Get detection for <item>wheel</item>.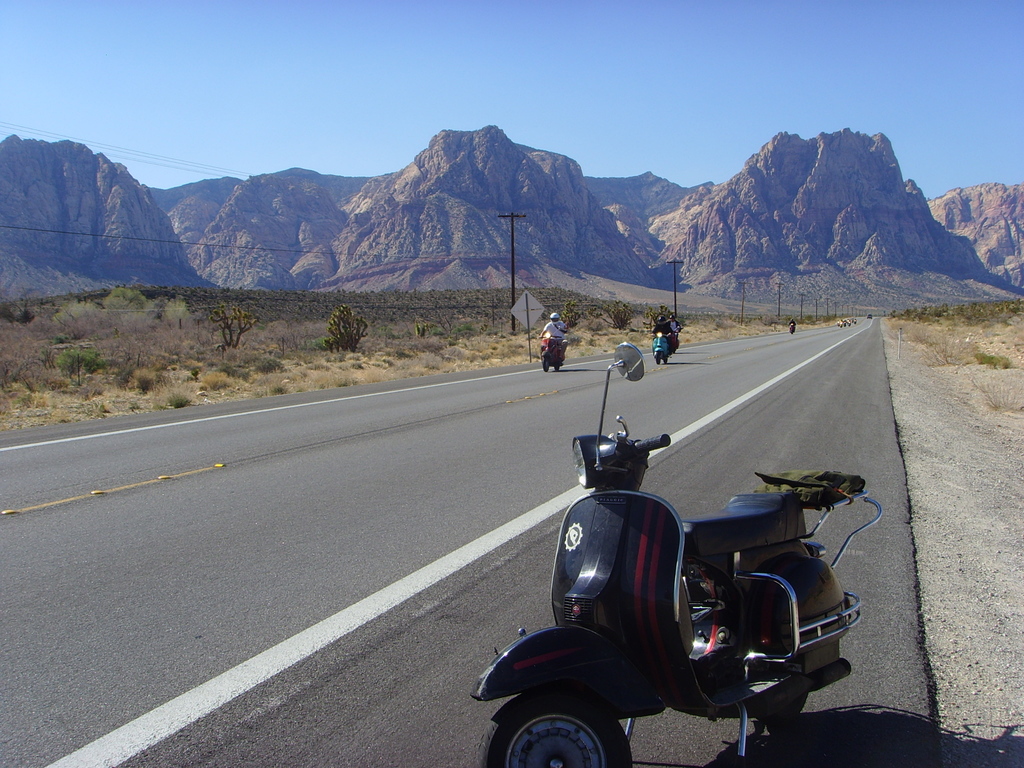
Detection: 656/350/661/364.
